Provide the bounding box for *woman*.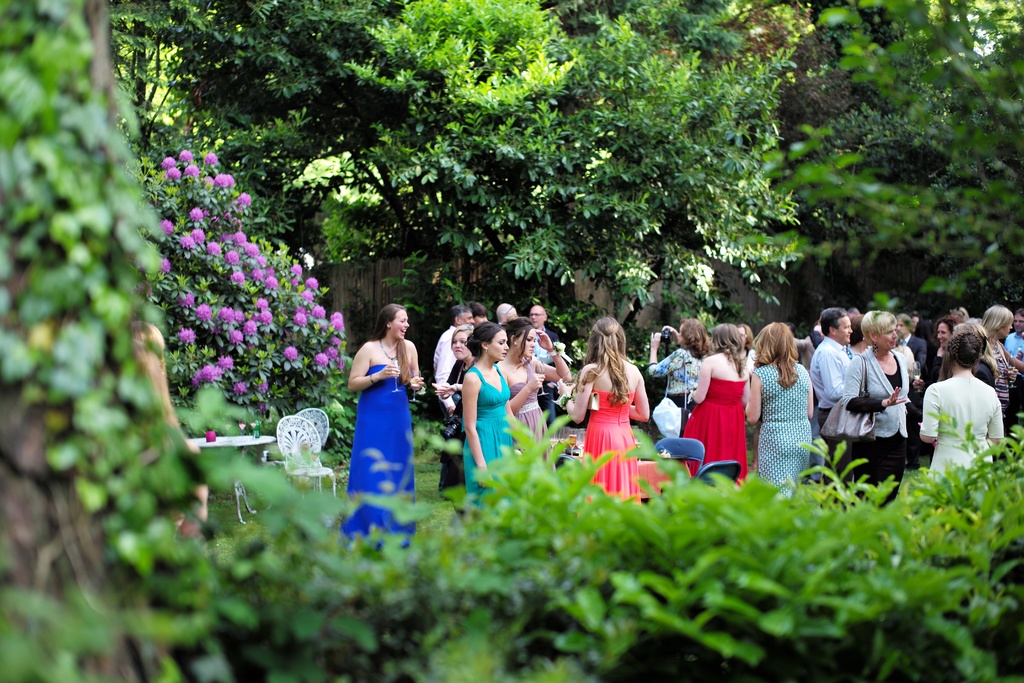
<box>580,331,666,511</box>.
